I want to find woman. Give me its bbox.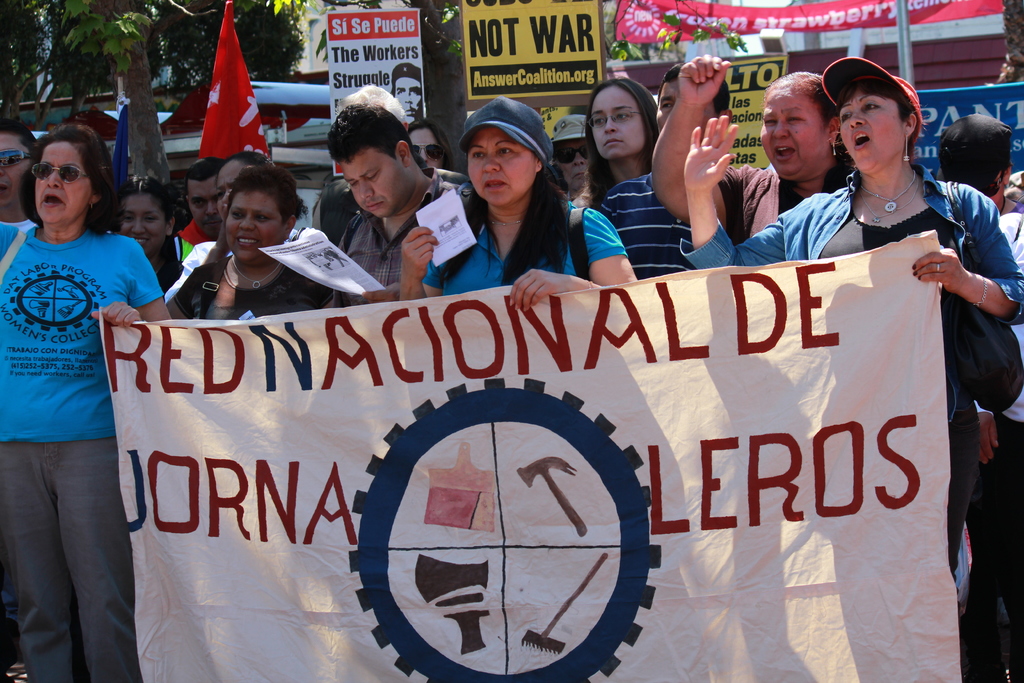
568 78 657 204.
